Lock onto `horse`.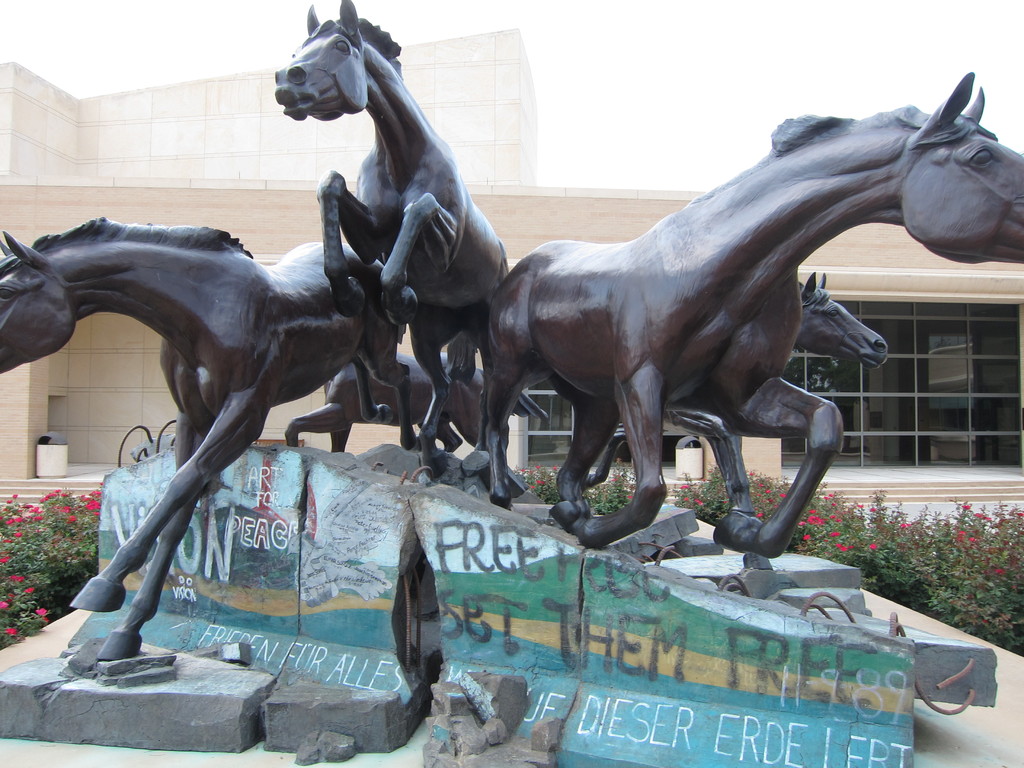
Locked: locate(0, 216, 419, 662).
